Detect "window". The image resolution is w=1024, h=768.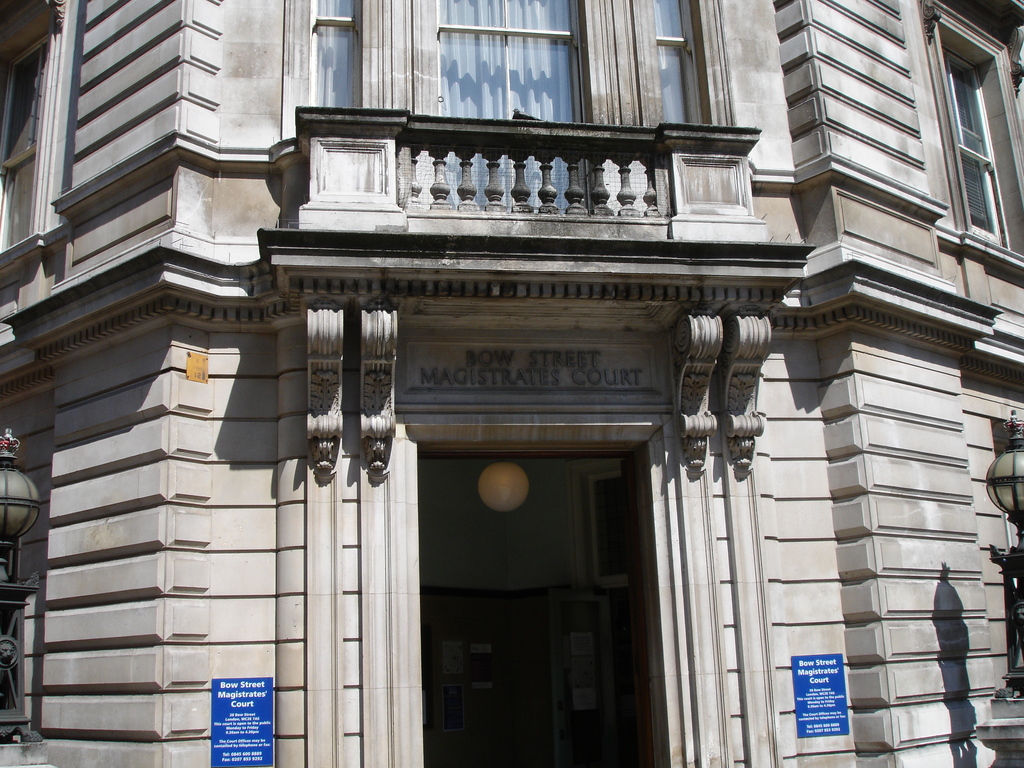
detection(318, 0, 355, 107).
